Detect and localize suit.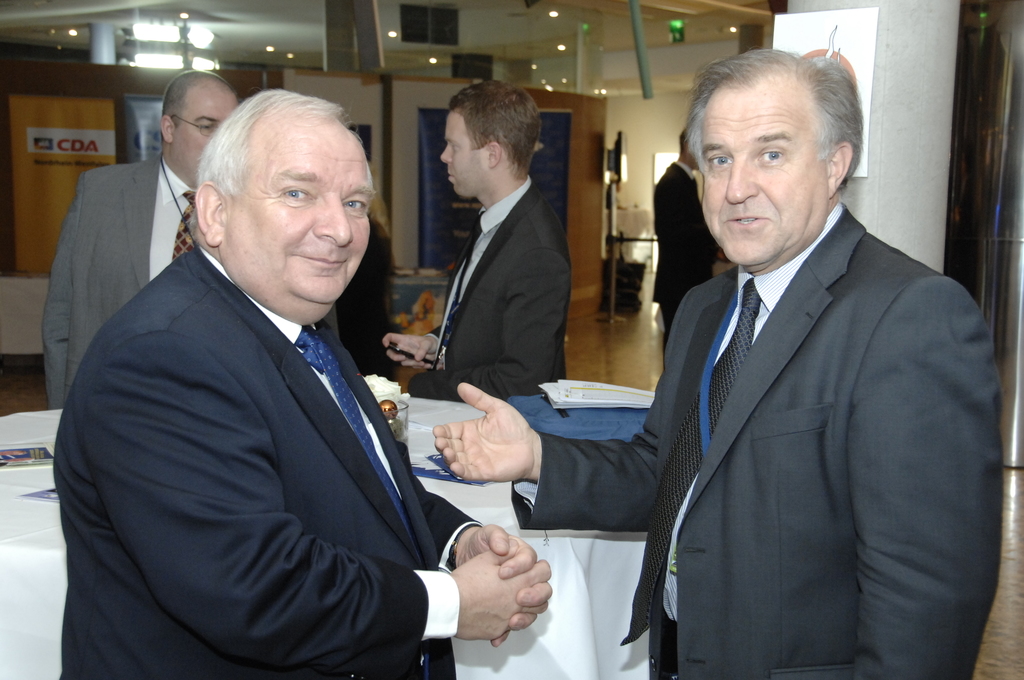
Localized at BBox(408, 175, 573, 400).
